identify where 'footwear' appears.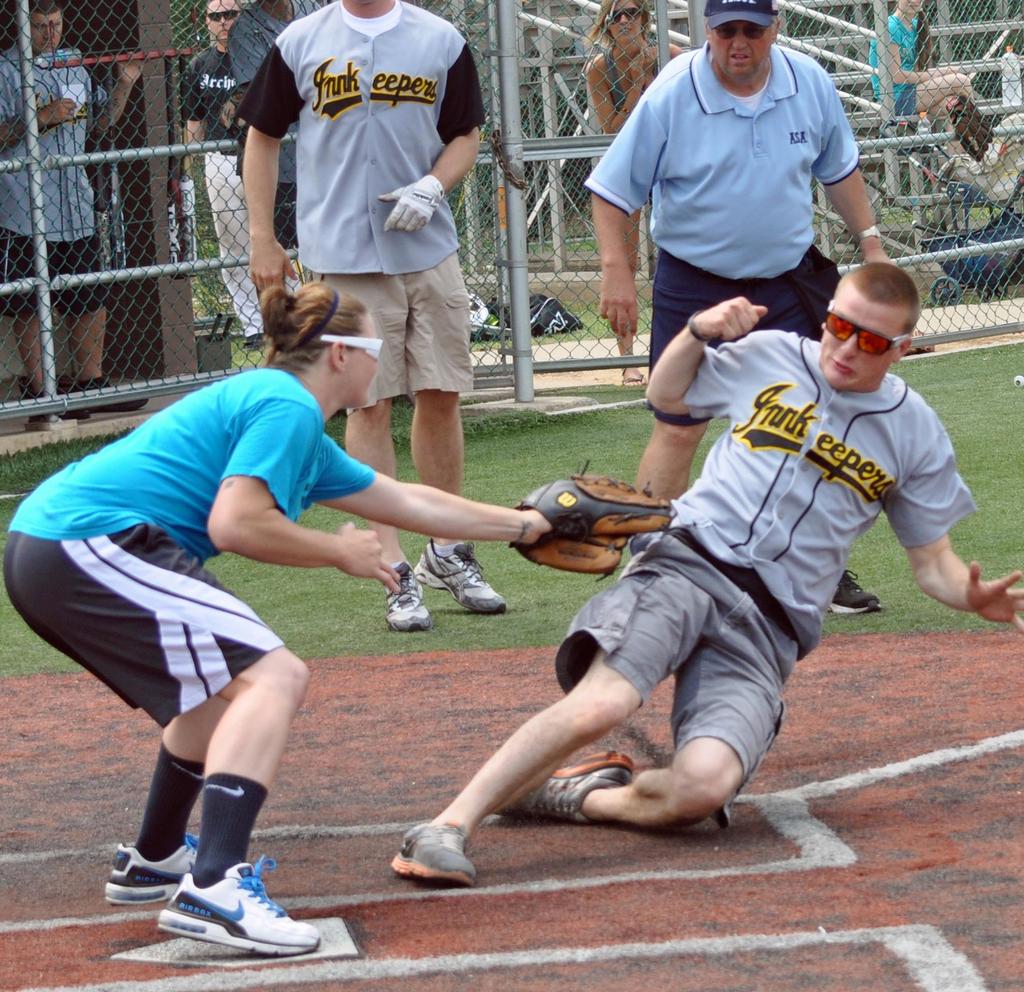
Appears at locate(828, 564, 885, 625).
